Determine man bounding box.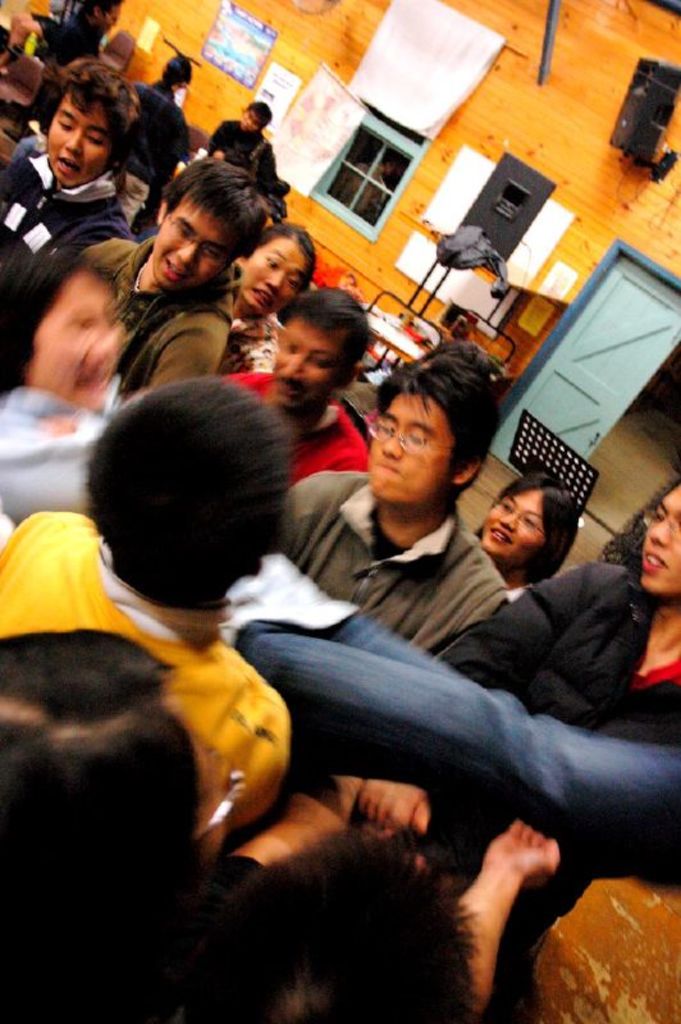
Determined: BBox(227, 296, 379, 492).
